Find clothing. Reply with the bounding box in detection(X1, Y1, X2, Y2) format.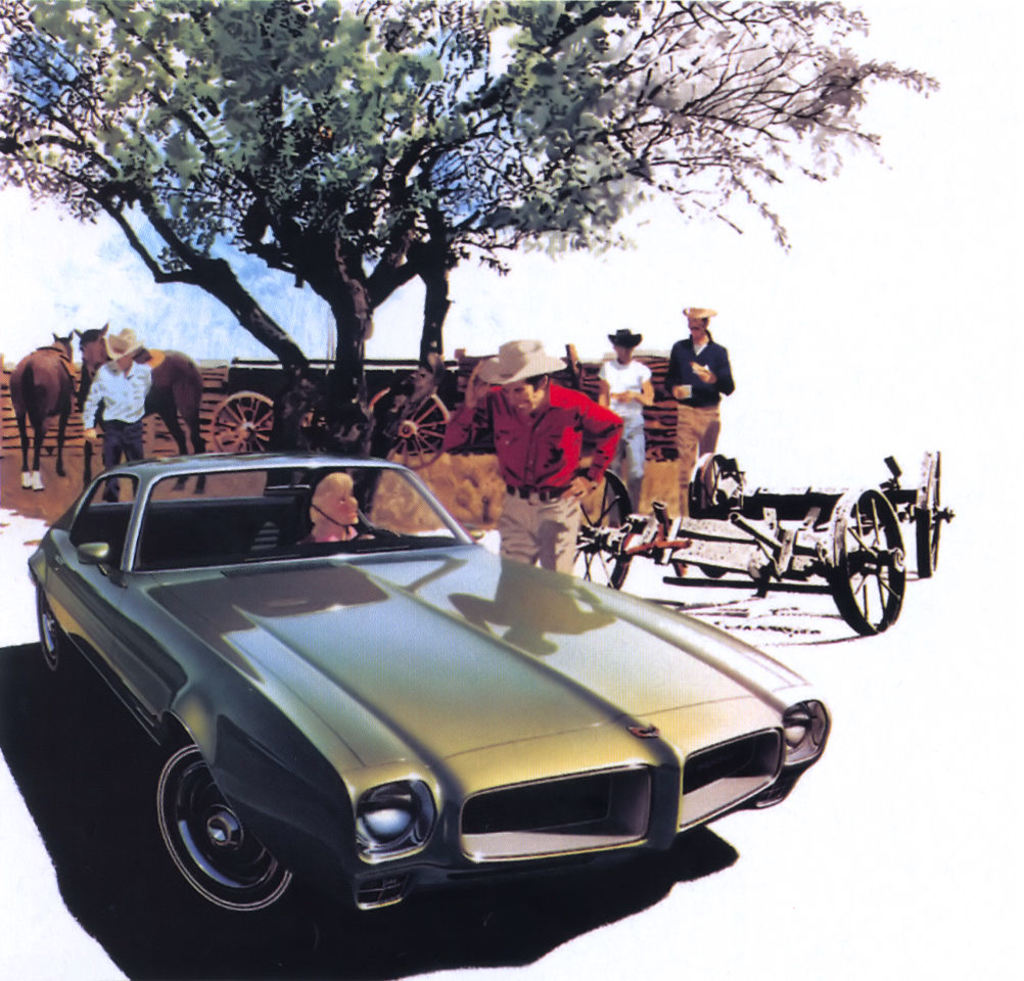
detection(662, 337, 741, 511).
